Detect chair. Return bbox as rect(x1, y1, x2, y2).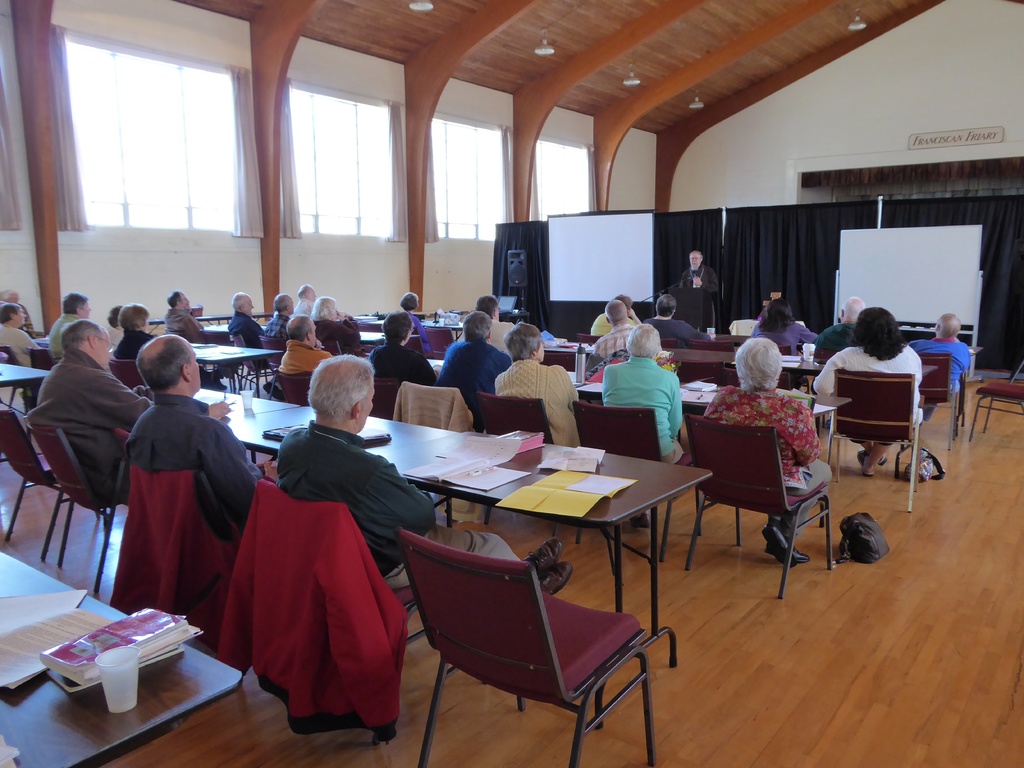
rect(26, 415, 123, 590).
